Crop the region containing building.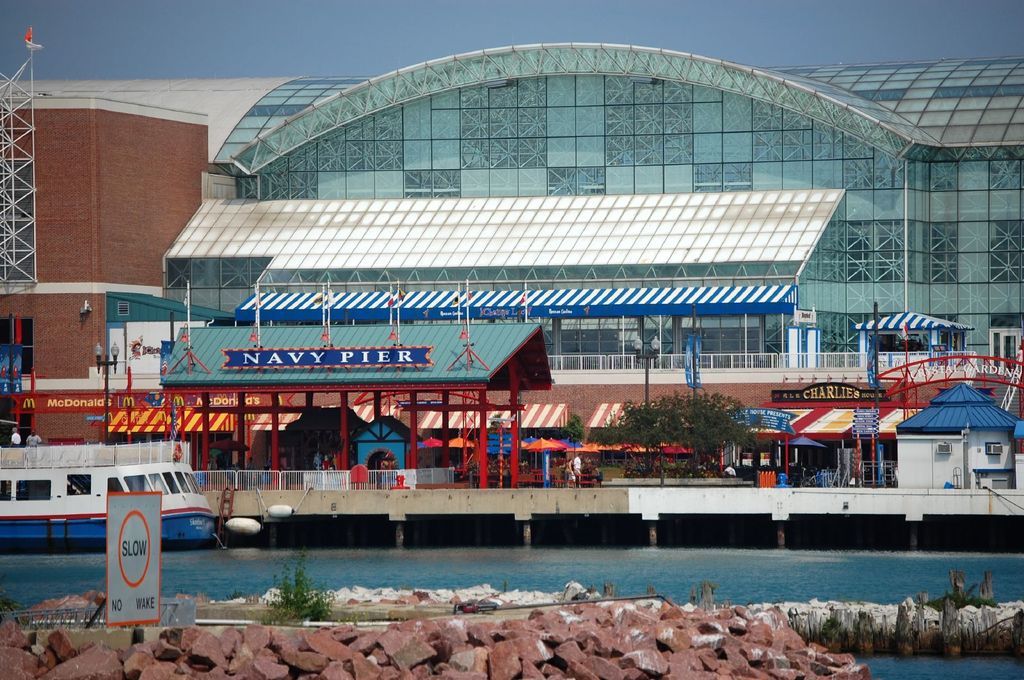
Crop region: (158, 36, 1023, 499).
